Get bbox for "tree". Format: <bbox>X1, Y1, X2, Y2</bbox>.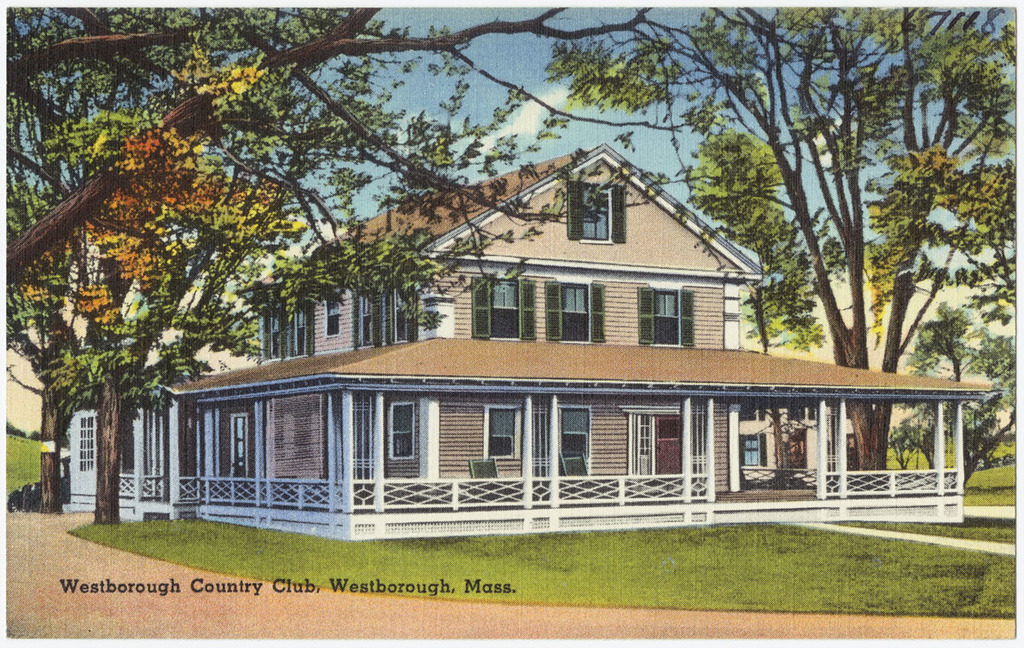
<bbox>4, 3, 697, 287</bbox>.
